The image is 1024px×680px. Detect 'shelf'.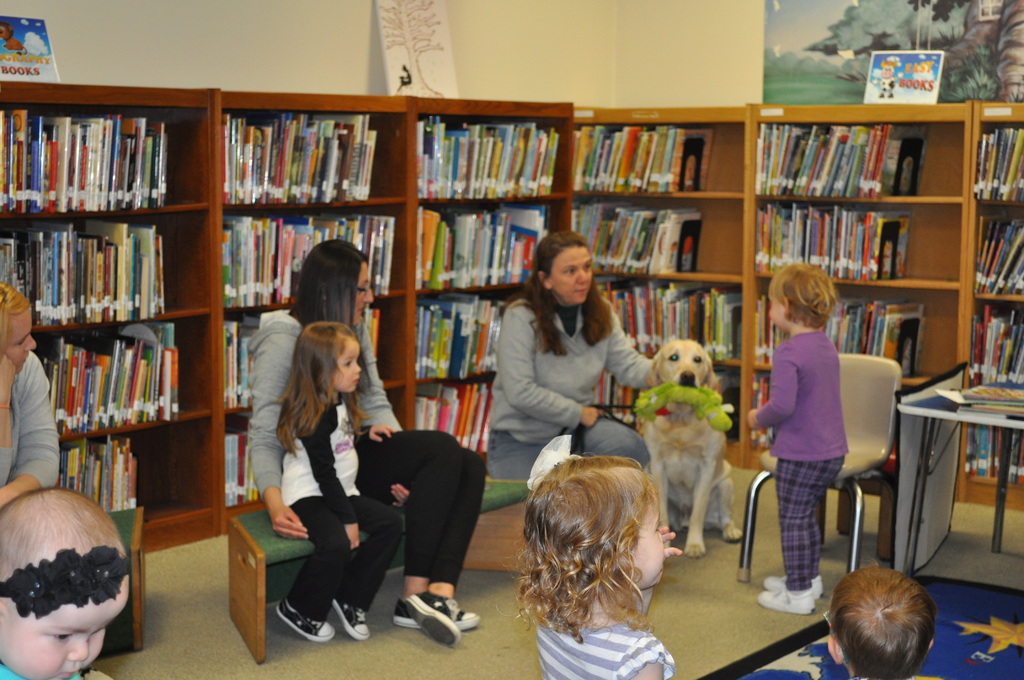
Detection: BBox(569, 107, 754, 474).
